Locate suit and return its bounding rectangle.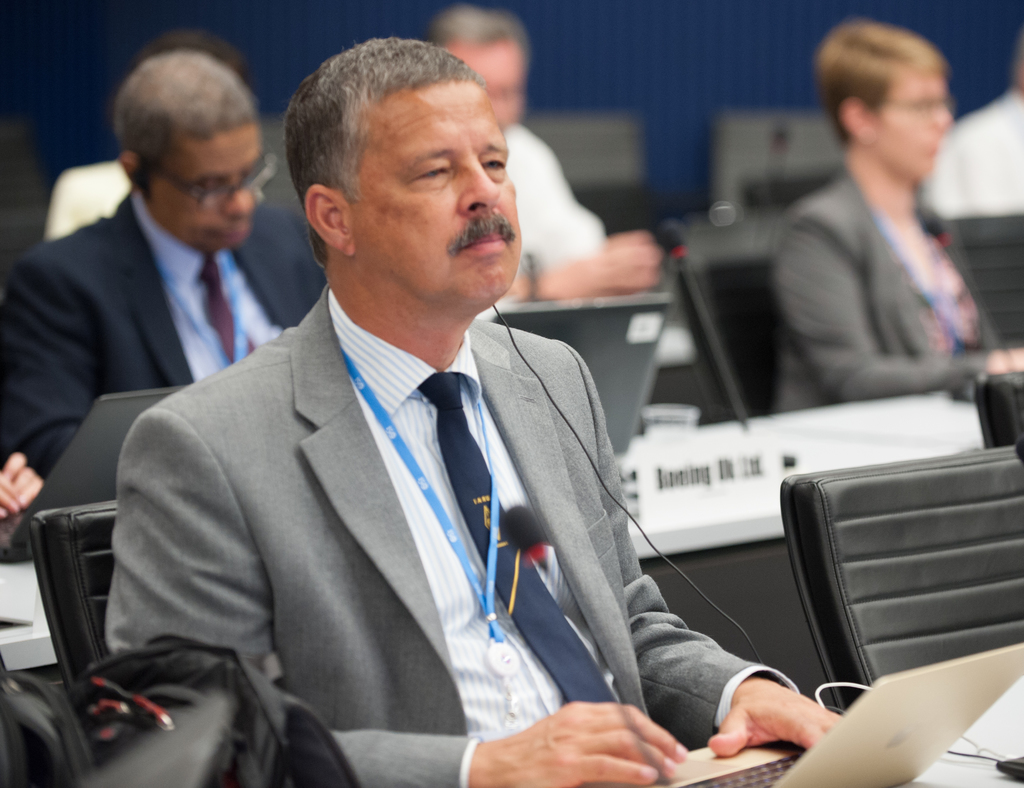
x1=0 y1=193 x2=324 y2=483.
